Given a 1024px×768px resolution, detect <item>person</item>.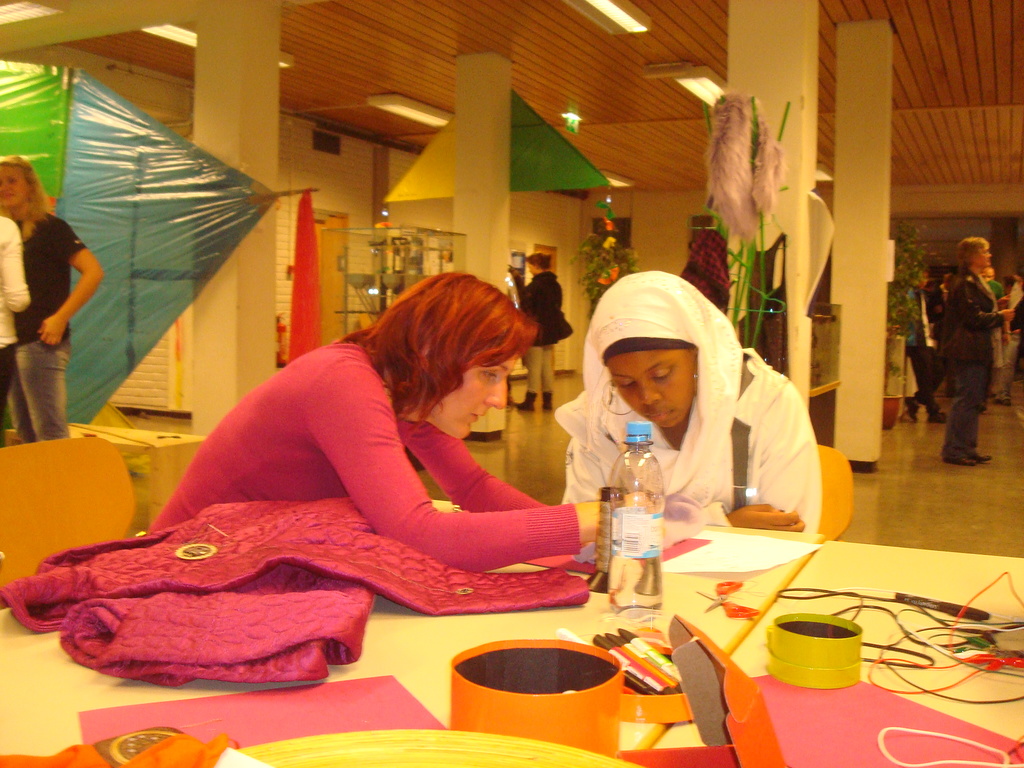
{"left": 0, "top": 211, "right": 28, "bottom": 449}.
